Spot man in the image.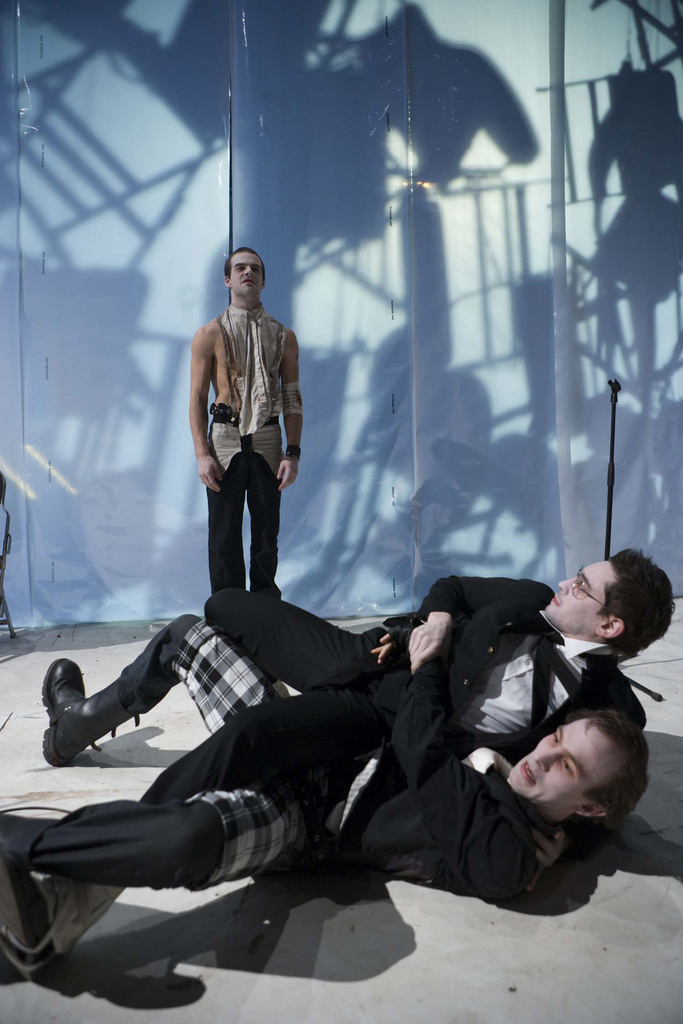
man found at x1=186 y1=234 x2=311 y2=658.
